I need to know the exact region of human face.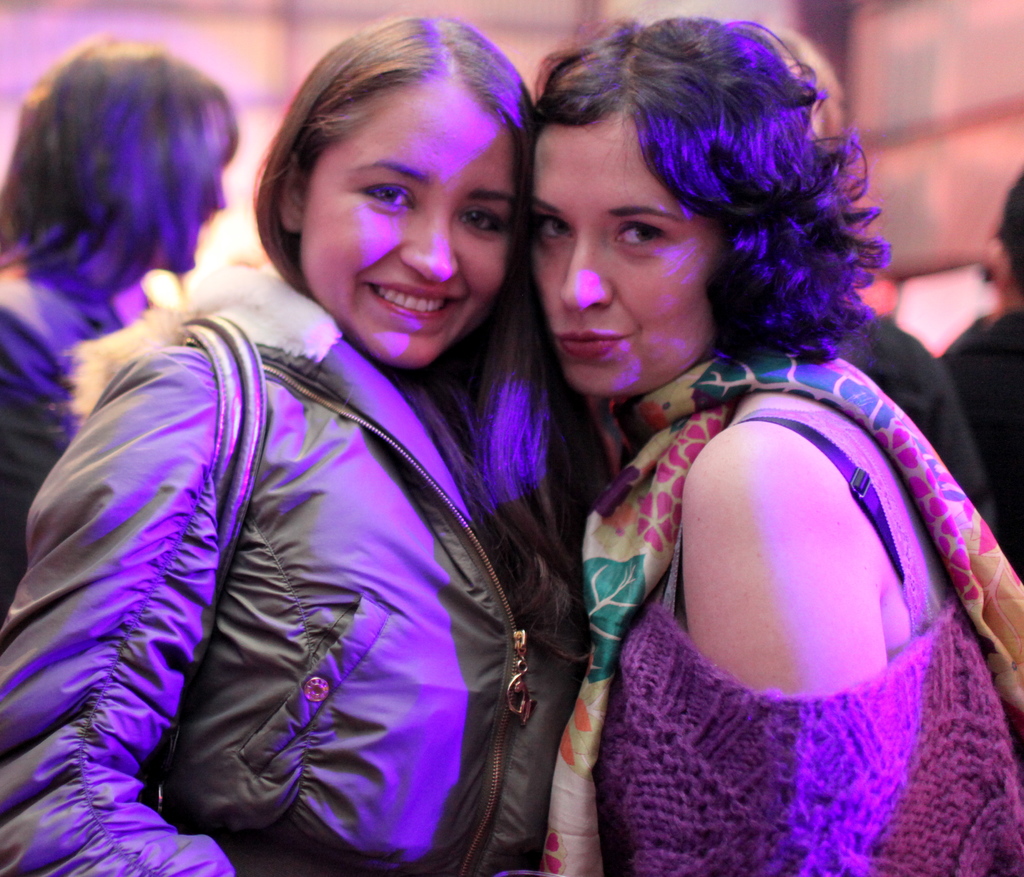
Region: 533/108/721/396.
